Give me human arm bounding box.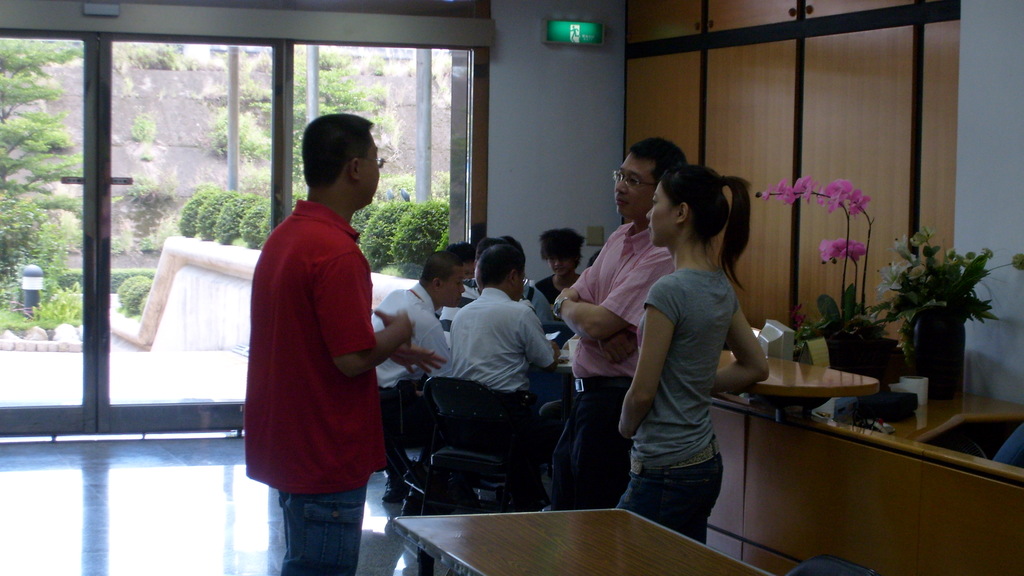
(x1=554, y1=268, x2=666, y2=351).
